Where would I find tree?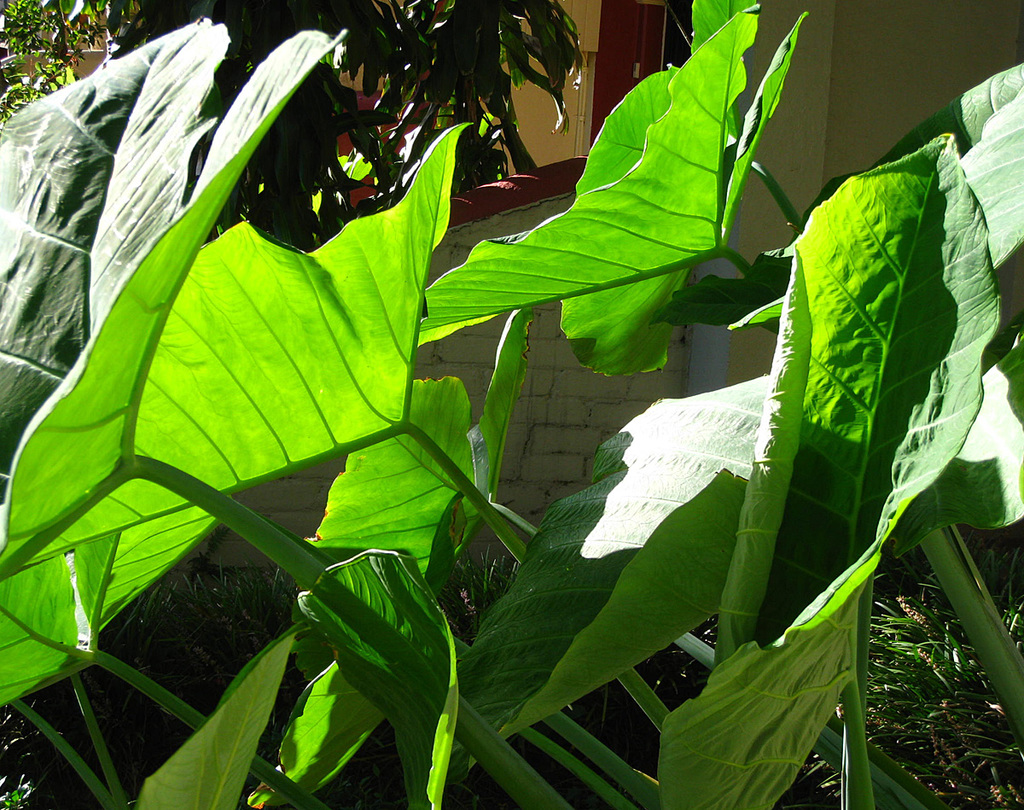
At (left=87, top=0, right=583, bottom=255).
